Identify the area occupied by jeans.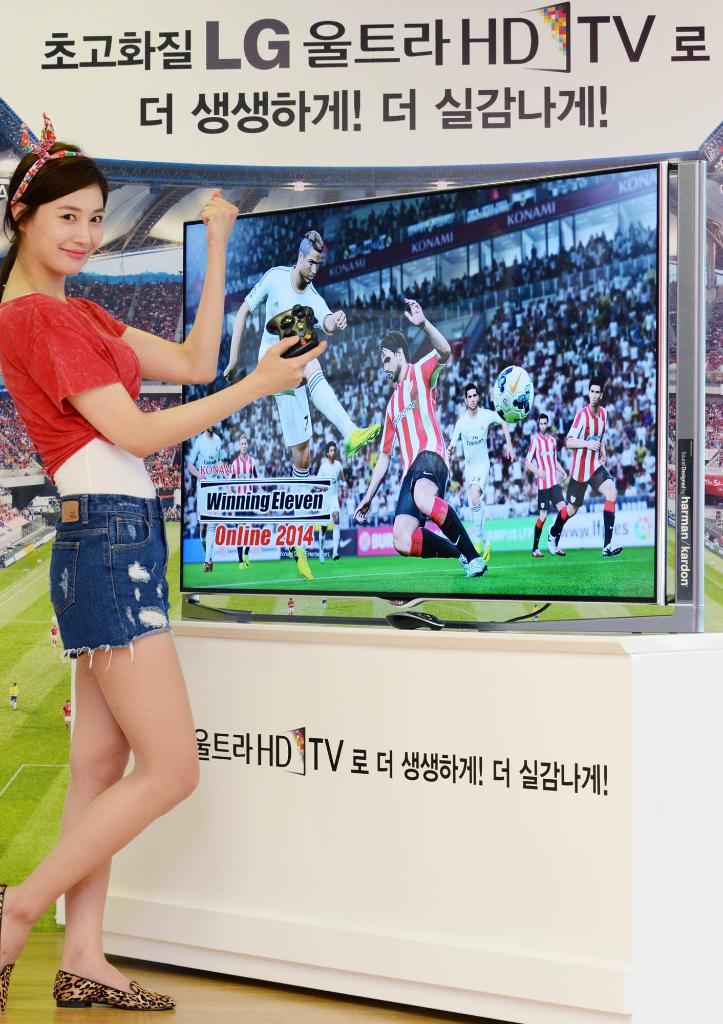
Area: bbox=[51, 473, 194, 685].
